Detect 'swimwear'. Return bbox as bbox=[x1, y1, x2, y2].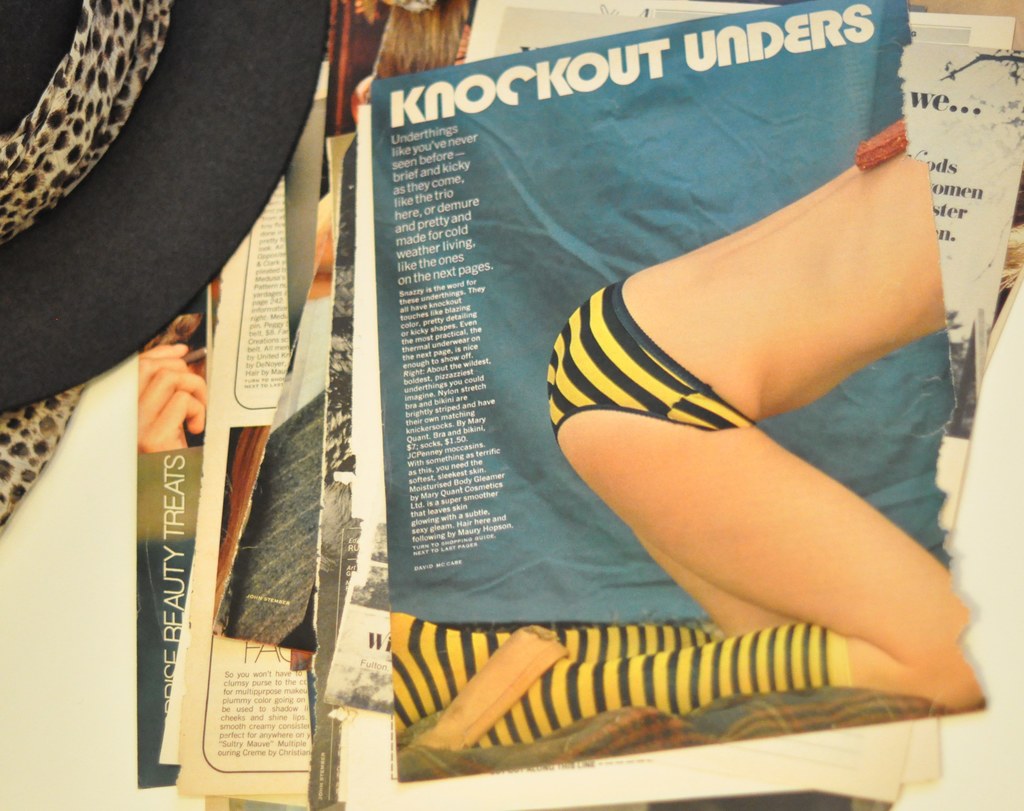
bbox=[546, 274, 758, 438].
